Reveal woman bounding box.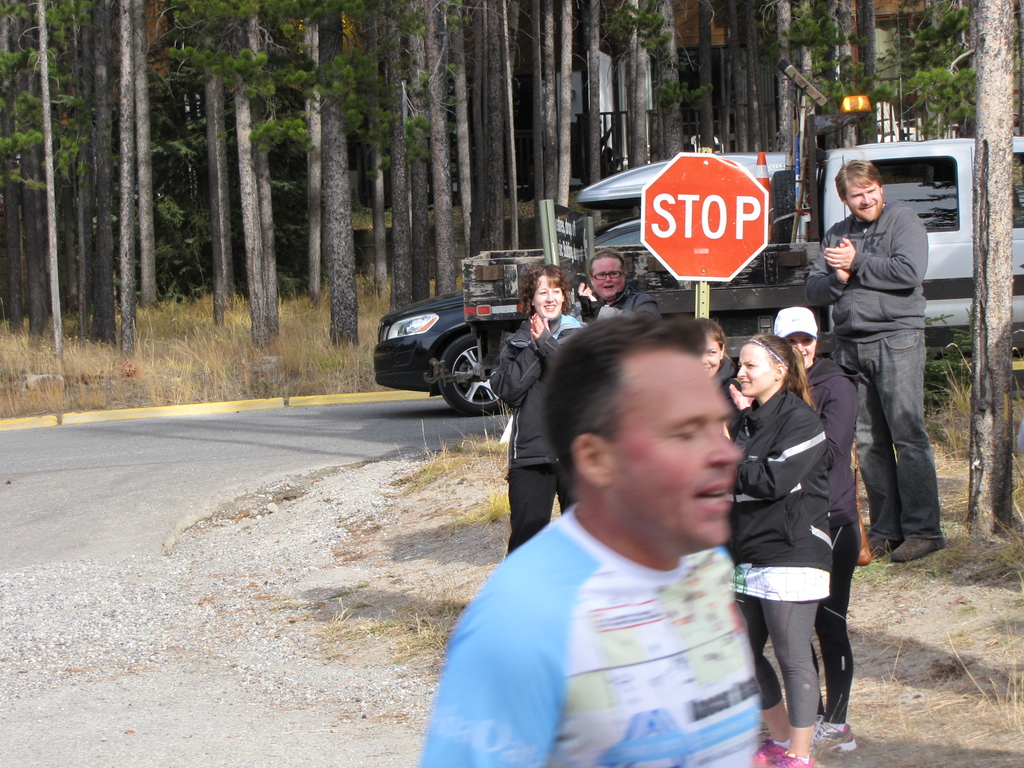
Revealed: bbox(714, 335, 842, 767).
